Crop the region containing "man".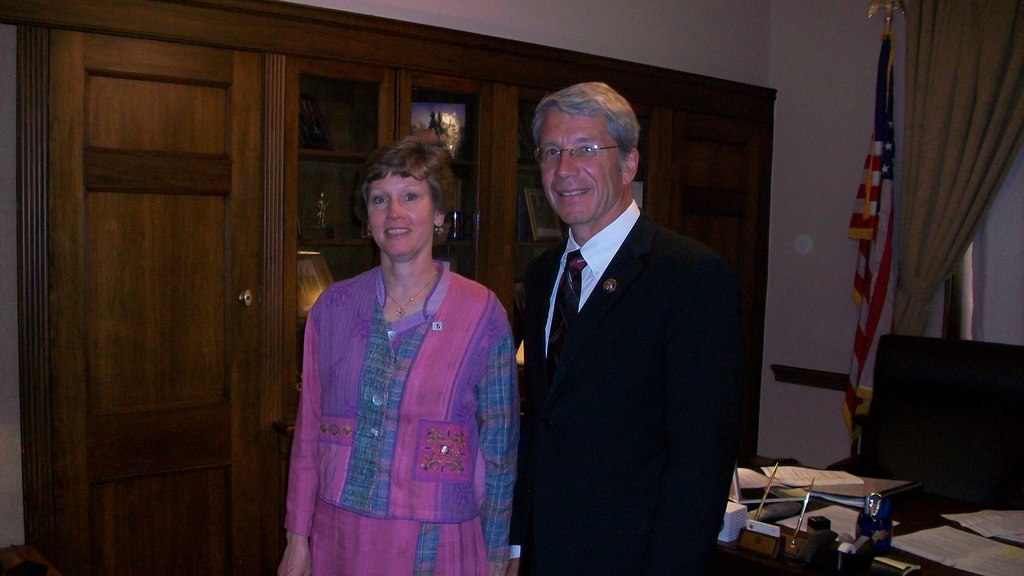
Crop region: 486/59/752/573.
